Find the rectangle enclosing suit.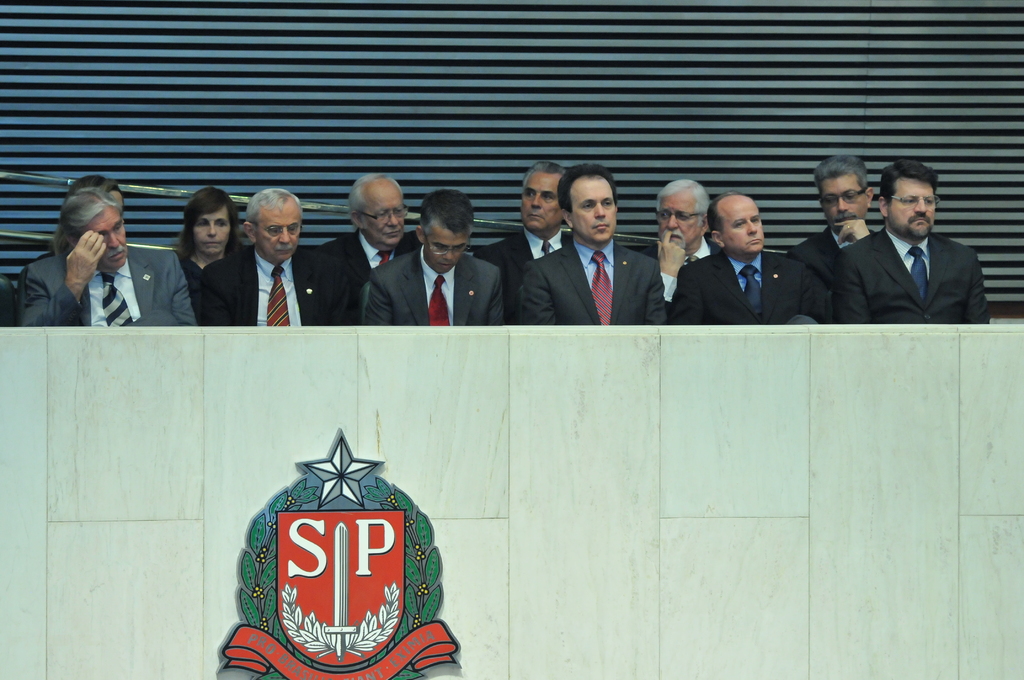
l=661, t=245, r=824, b=327.
